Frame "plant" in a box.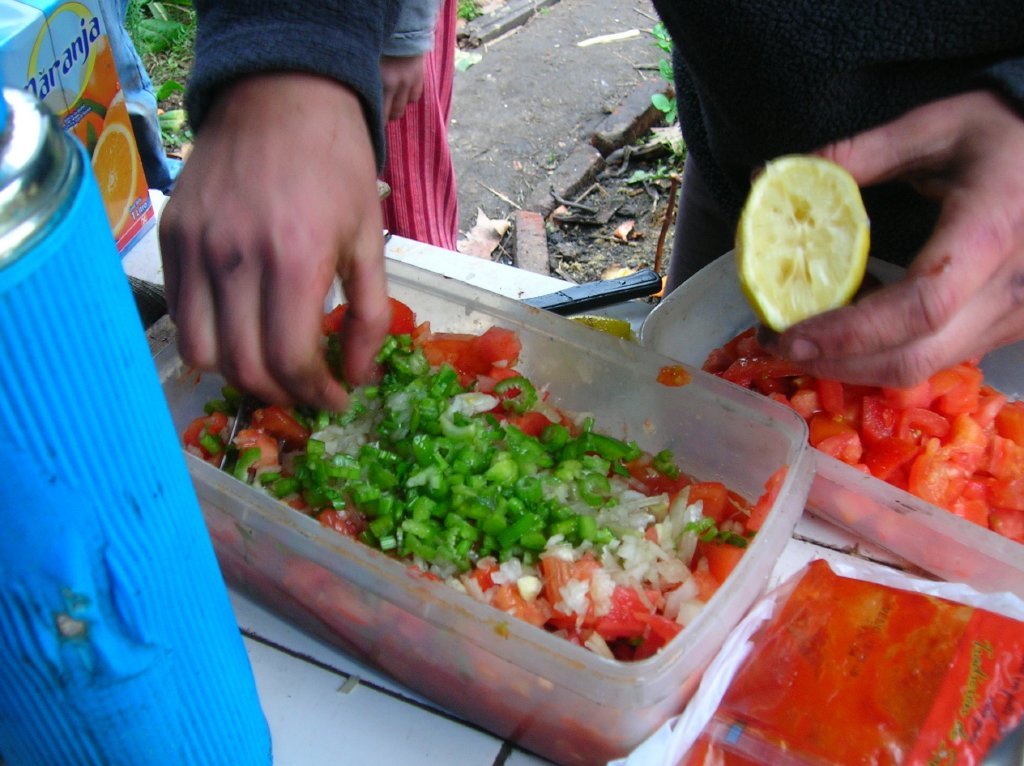
117:0:200:103.
